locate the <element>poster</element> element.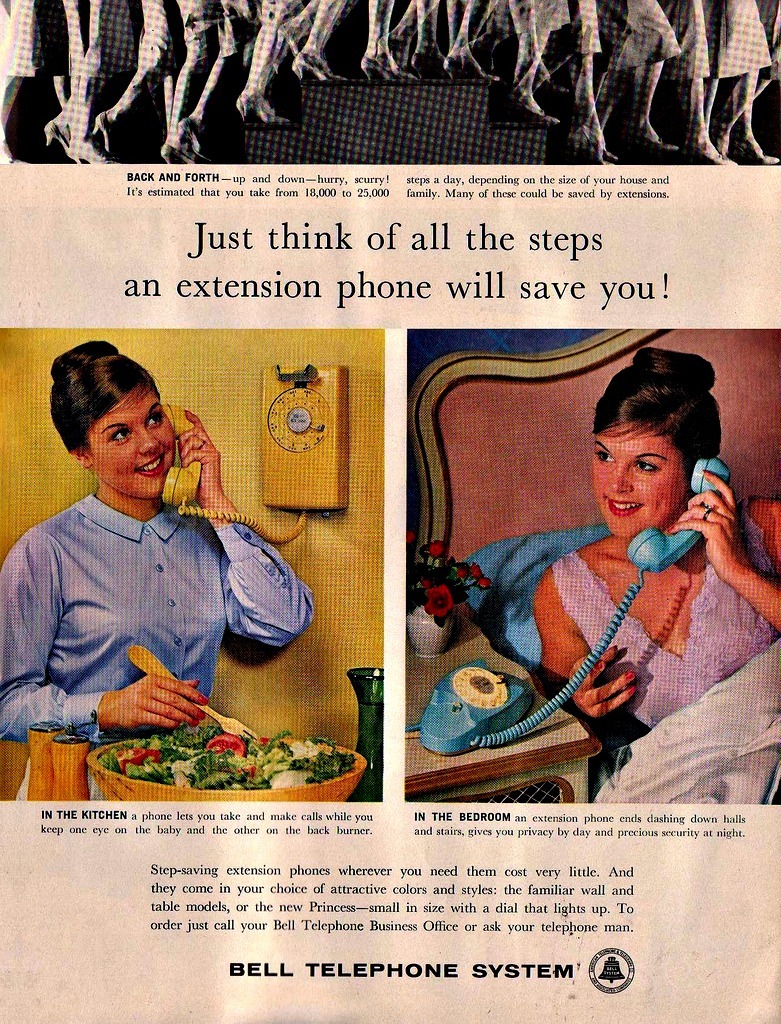
Element bbox: bbox=[0, 0, 780, 1023].
